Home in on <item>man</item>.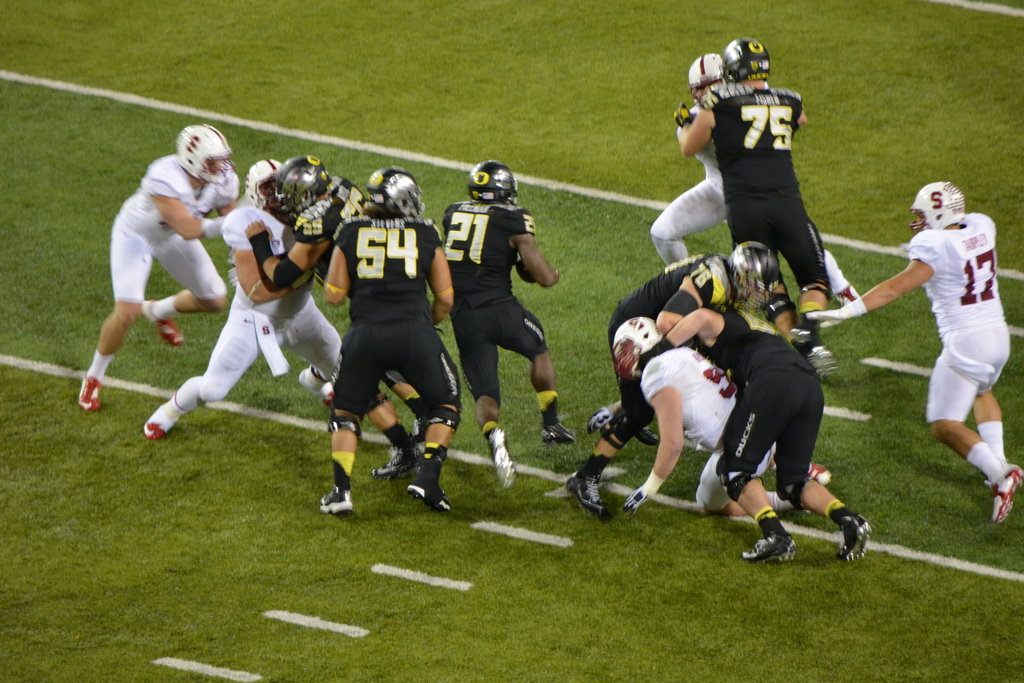
Homed in at 219 152 449 507.
